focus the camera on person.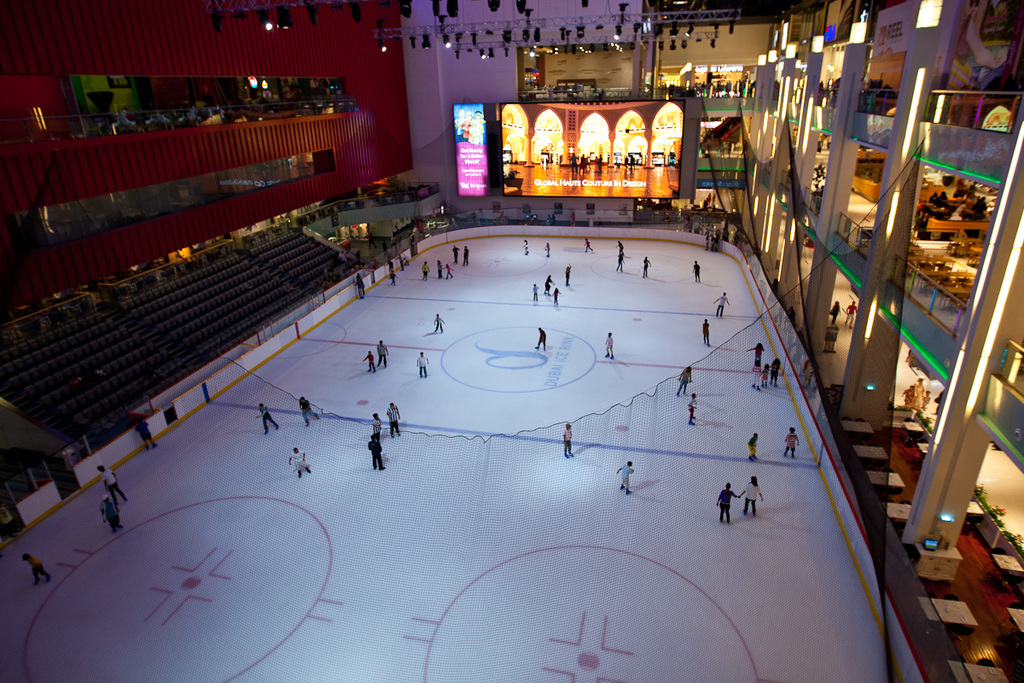
Focus region: 390/270/397/285.
